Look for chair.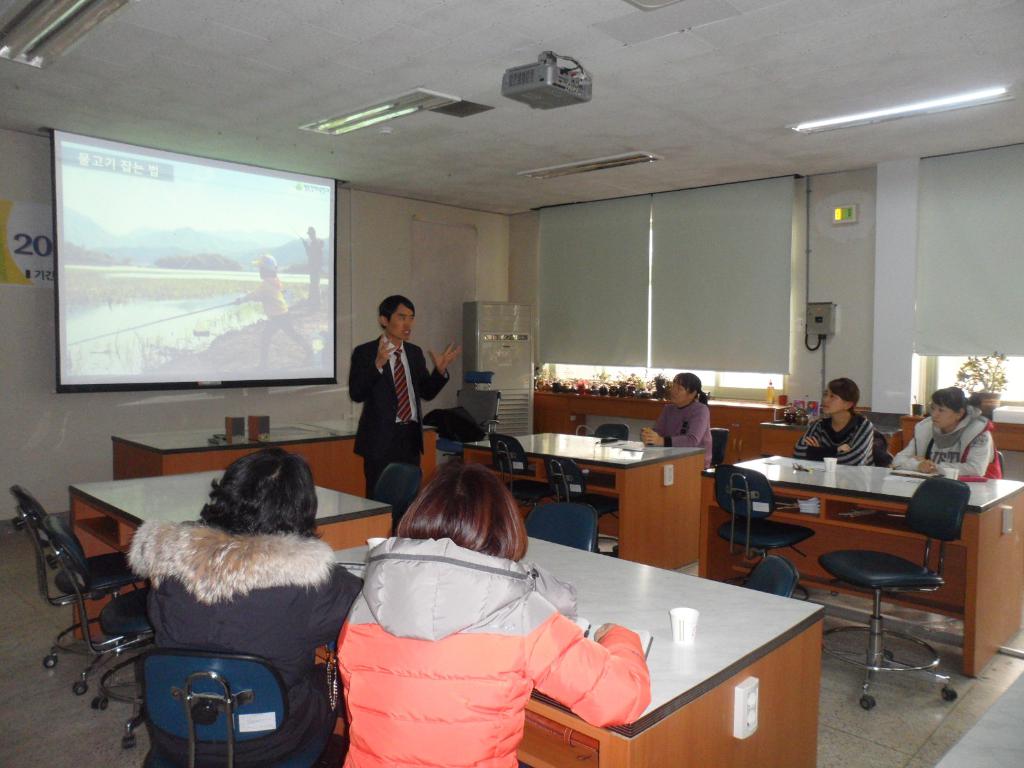
Found: [x1=715, y1=461, x2=805, y2=557].
